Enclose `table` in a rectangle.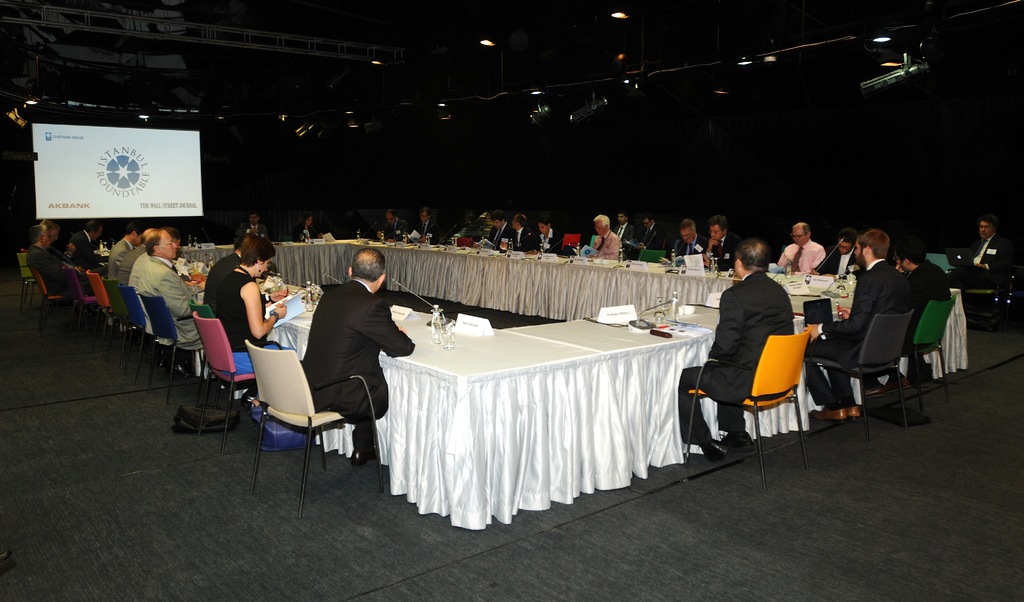
left=165, top=234, right=353, bottom=288.
